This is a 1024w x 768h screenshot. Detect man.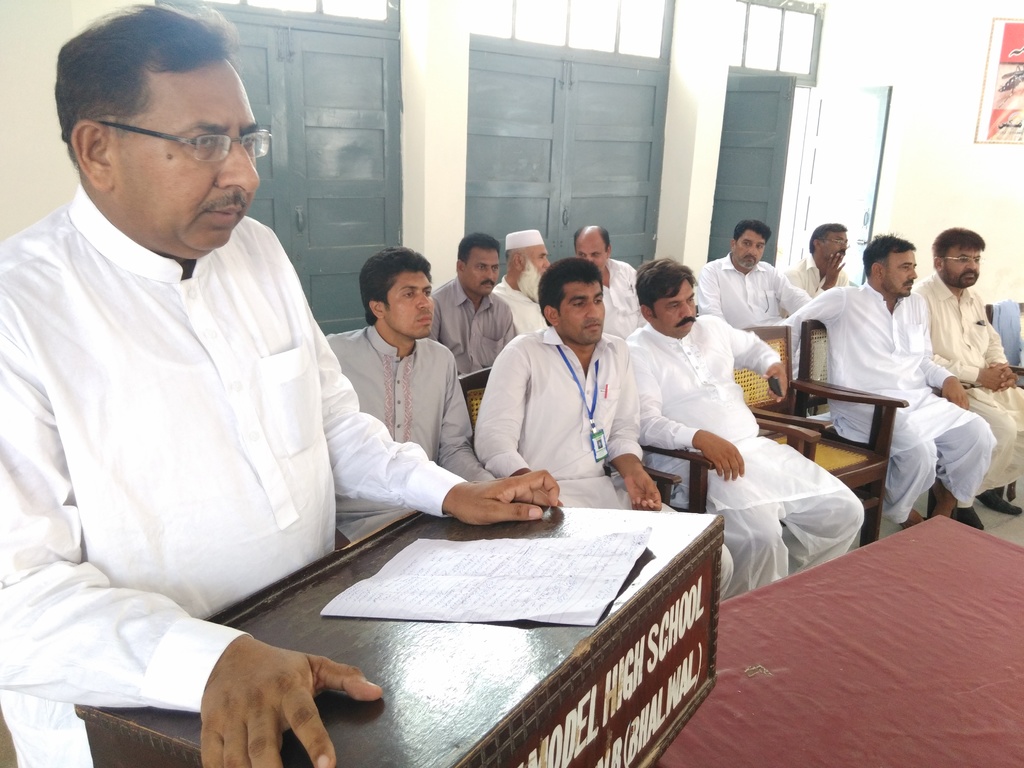
box(572, 225, 640, 345).
